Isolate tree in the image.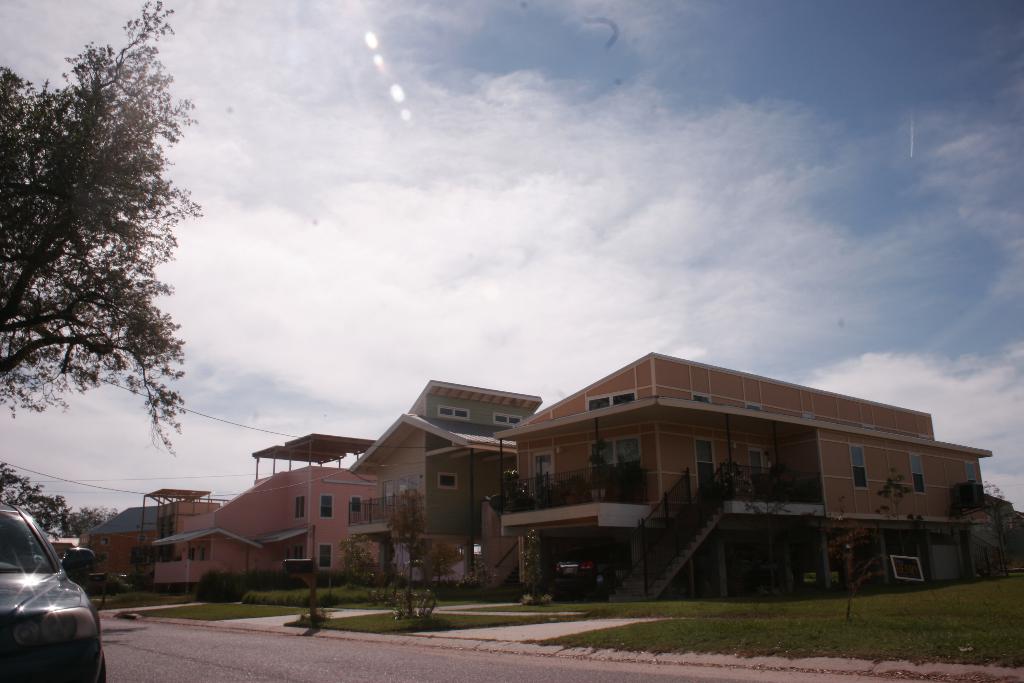
Isolated region: x1=333, y1=532, x2=380, y2=591.
